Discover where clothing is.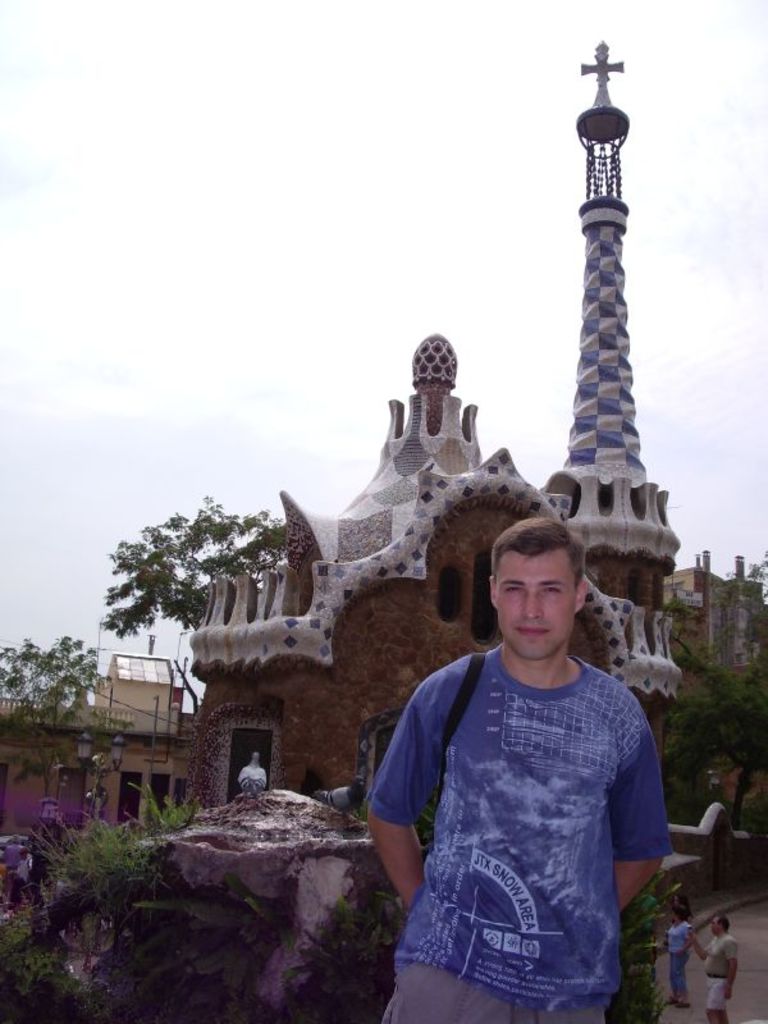
Discovered at box(367, 646, 669, 1023).
